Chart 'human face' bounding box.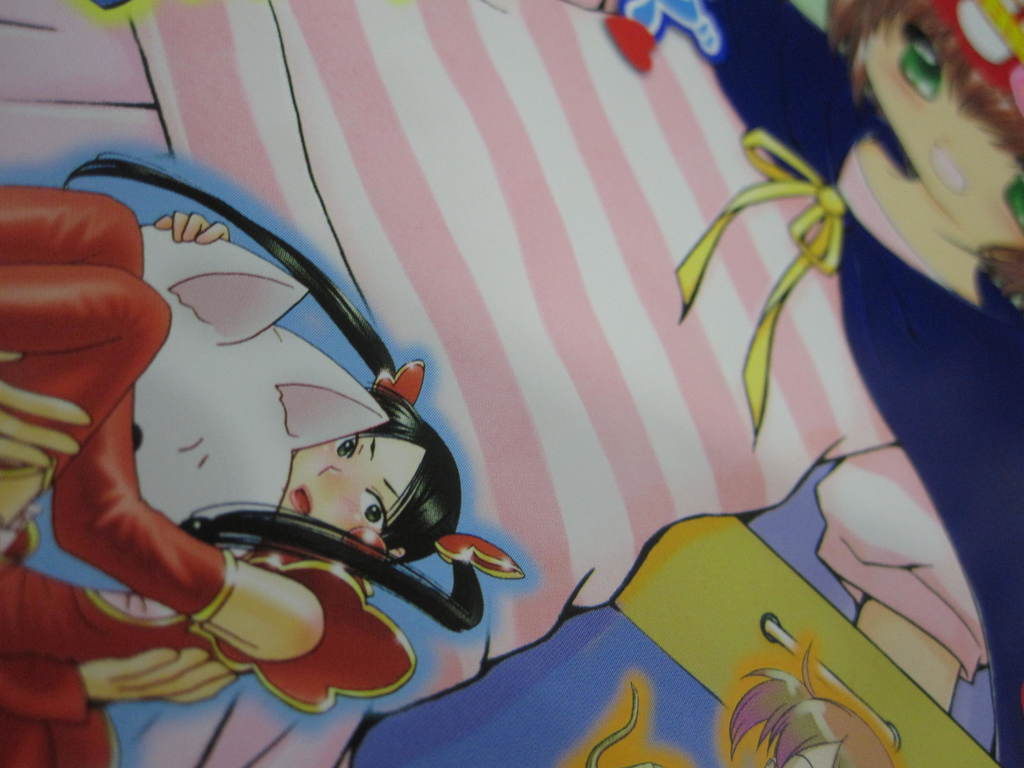
Charted: detection(282, 436, 422, 534).
